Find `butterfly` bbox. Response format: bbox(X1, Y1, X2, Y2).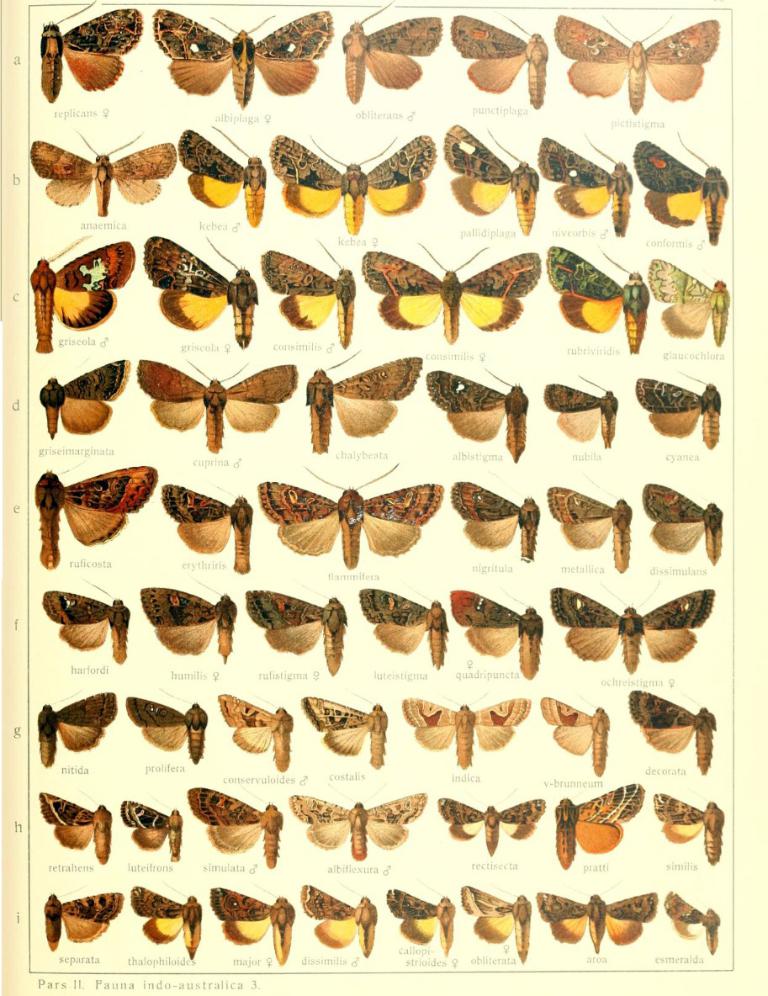
bbox(263, 246, 358, 348).
